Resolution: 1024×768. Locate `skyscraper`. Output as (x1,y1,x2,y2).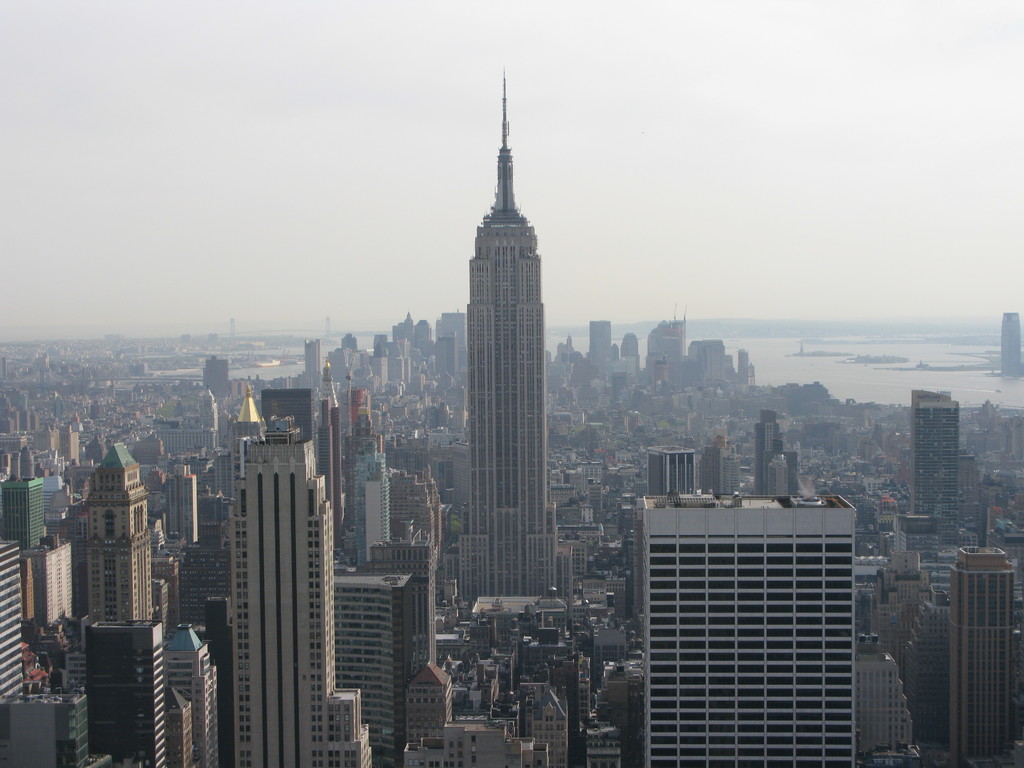
(906,387,957,531).
